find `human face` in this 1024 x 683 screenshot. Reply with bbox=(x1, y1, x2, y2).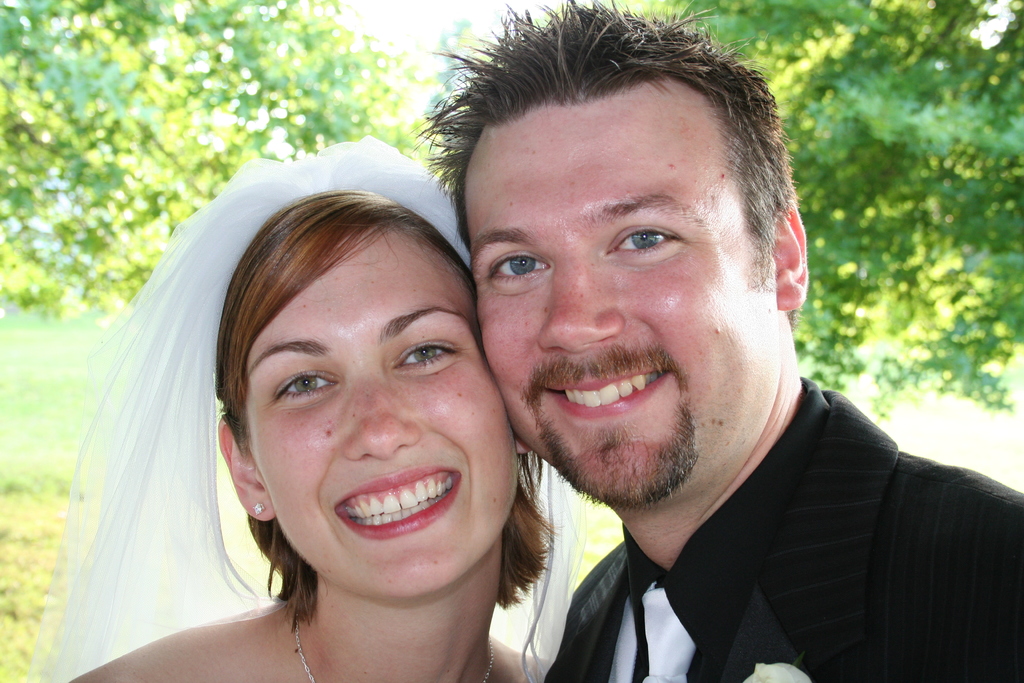
bbox=(476, 107, 774, 518).
